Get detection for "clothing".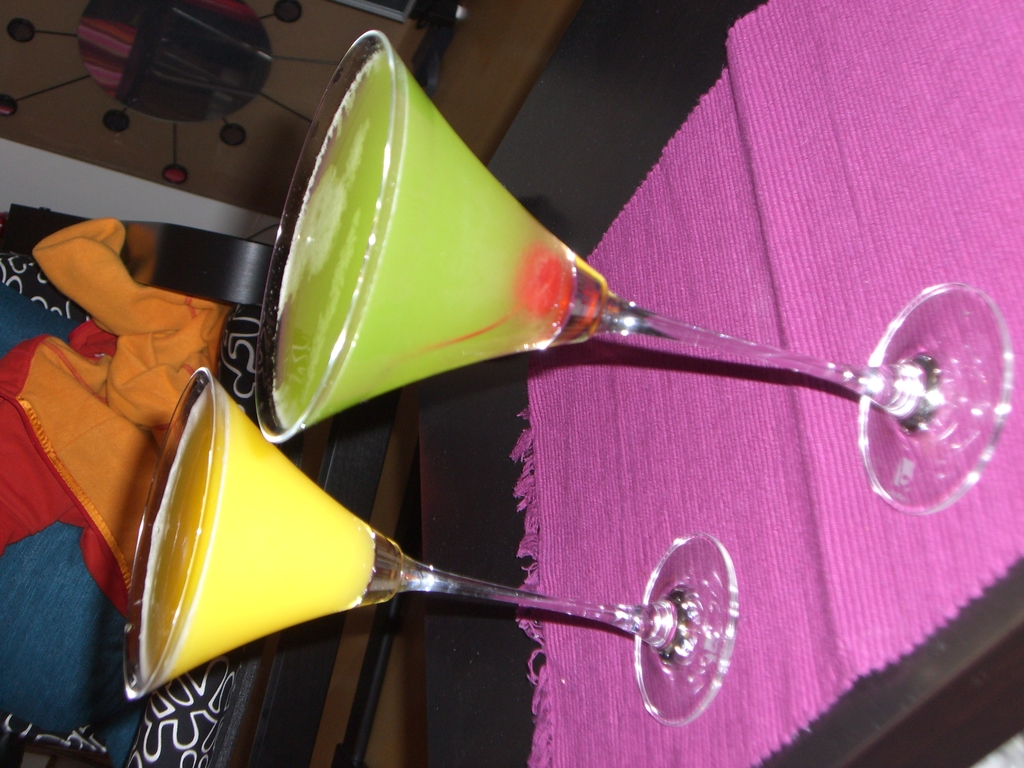
Detection: 0, 211, 233, 620.
